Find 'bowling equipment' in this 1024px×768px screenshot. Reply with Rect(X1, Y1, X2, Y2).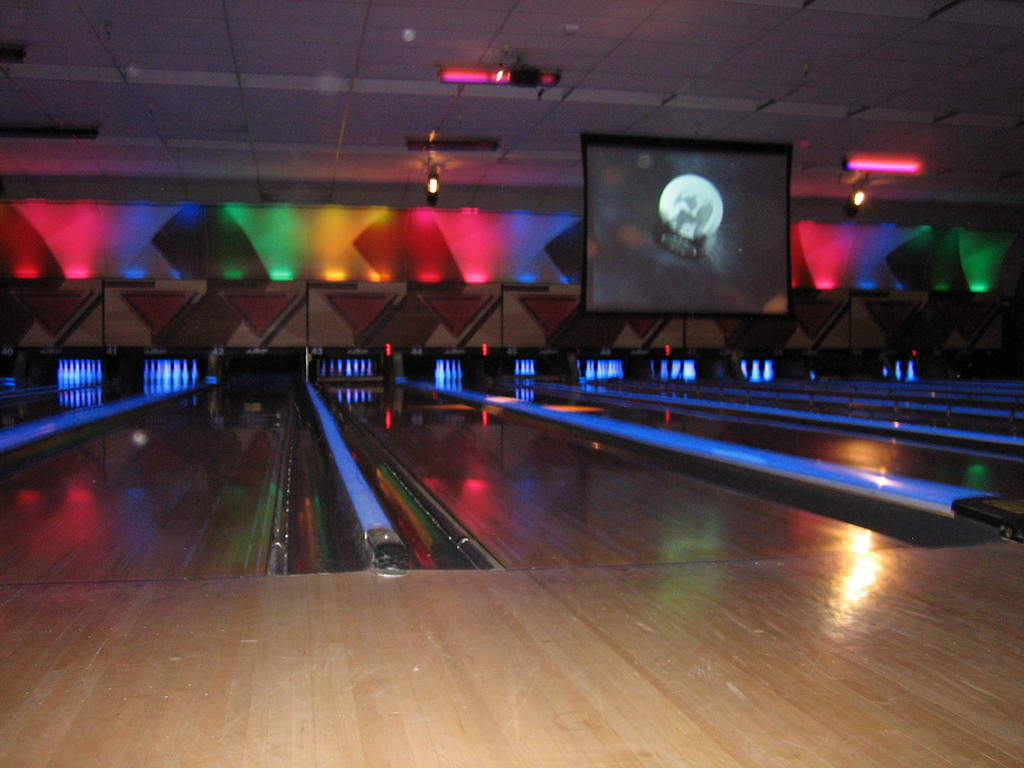
Rect(908, 359, 919, 387).
